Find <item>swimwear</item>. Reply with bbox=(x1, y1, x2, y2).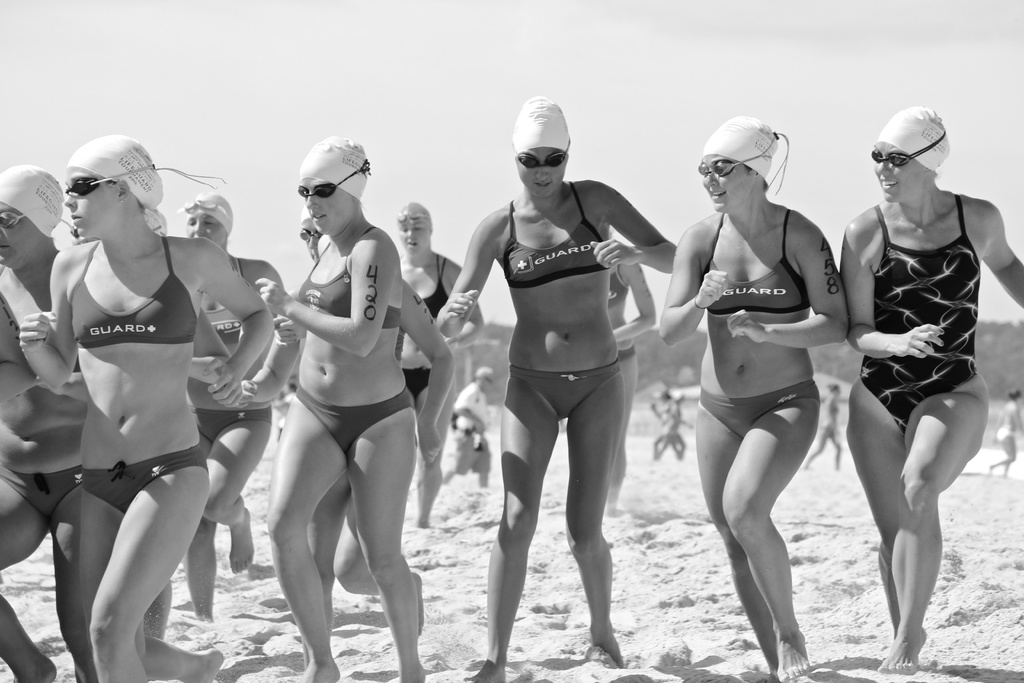
bbox=(424, 256, 449, 324).
